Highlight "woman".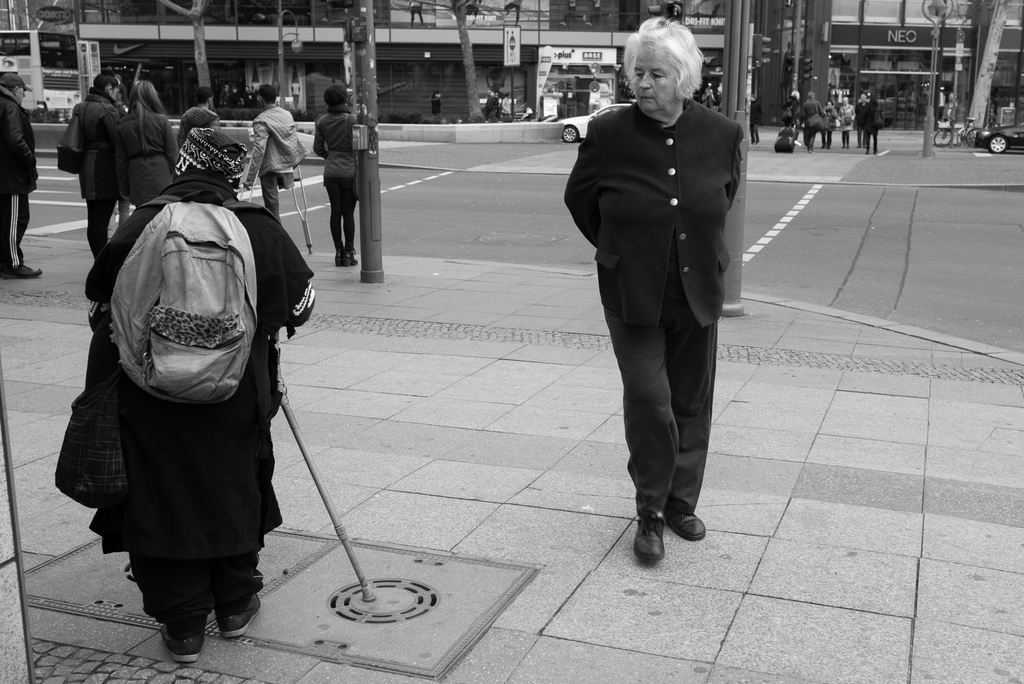
Highlighted region: x1=556, y1=10, x2=756, y2=598.
